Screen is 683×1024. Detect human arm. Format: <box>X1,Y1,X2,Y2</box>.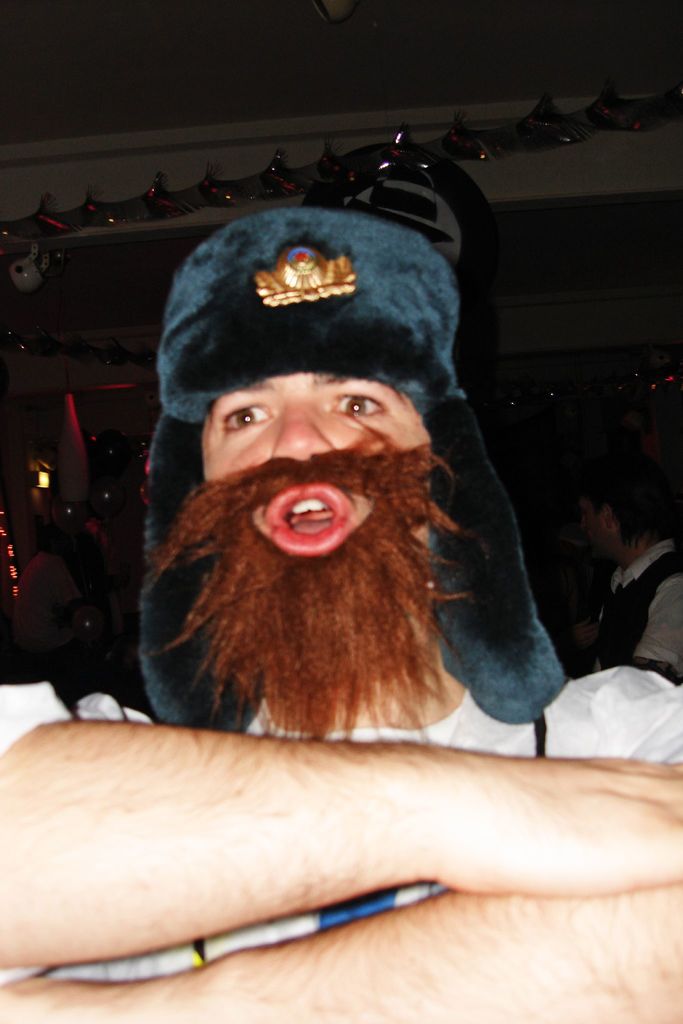
<box>0,882,682,1023</box>.
